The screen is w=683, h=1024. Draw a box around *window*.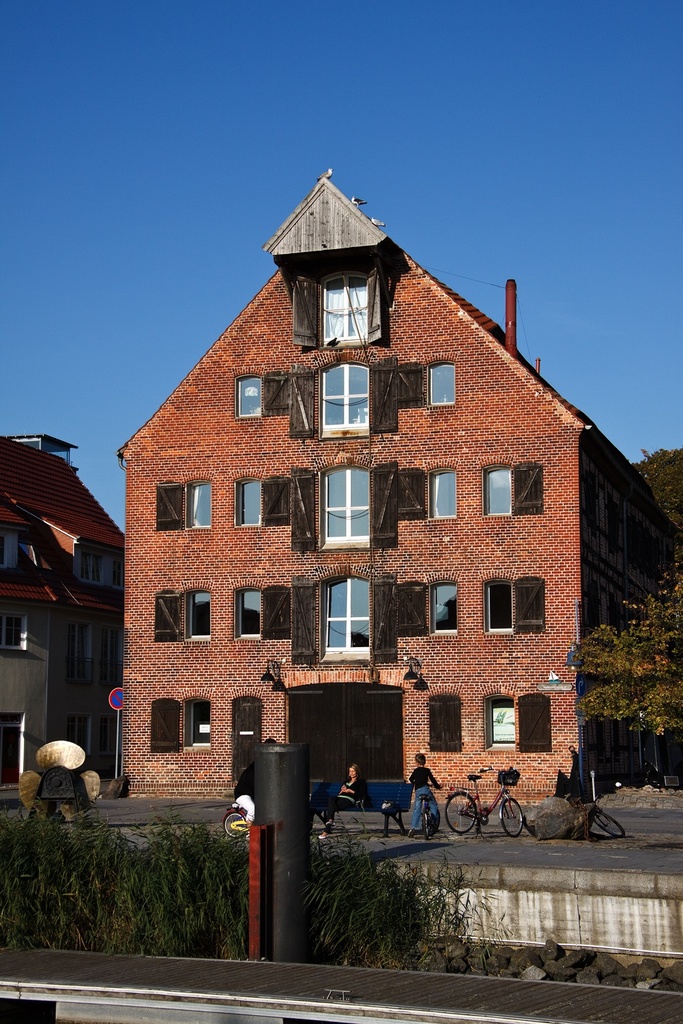
{"x1": 479, "y1": 572, "x2": 542, "y2": 640}.
